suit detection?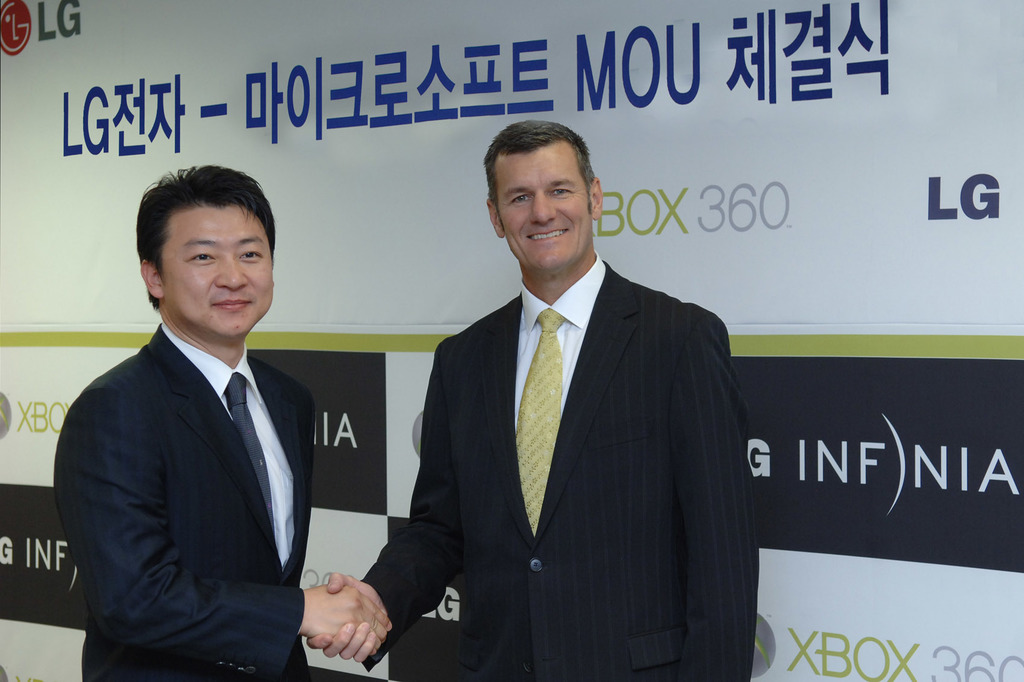
rect(388, 161, 758, 663)
